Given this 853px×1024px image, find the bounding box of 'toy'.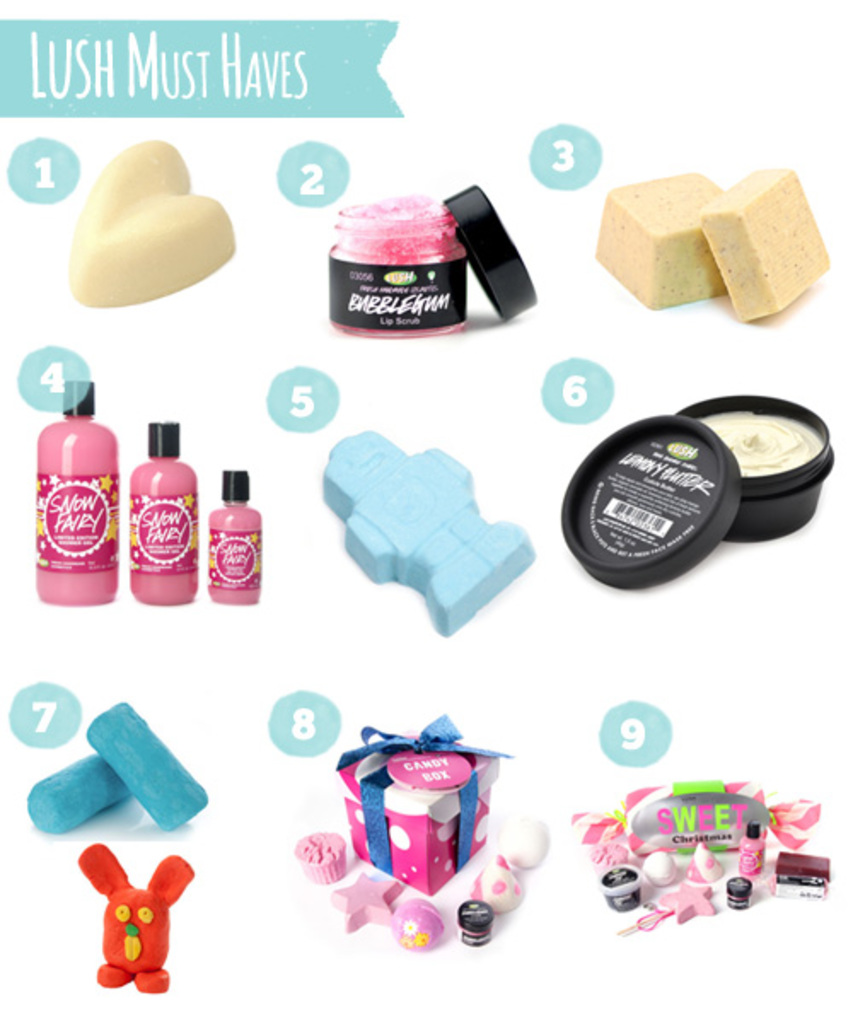
select_region(31, 761, 136, 829).
